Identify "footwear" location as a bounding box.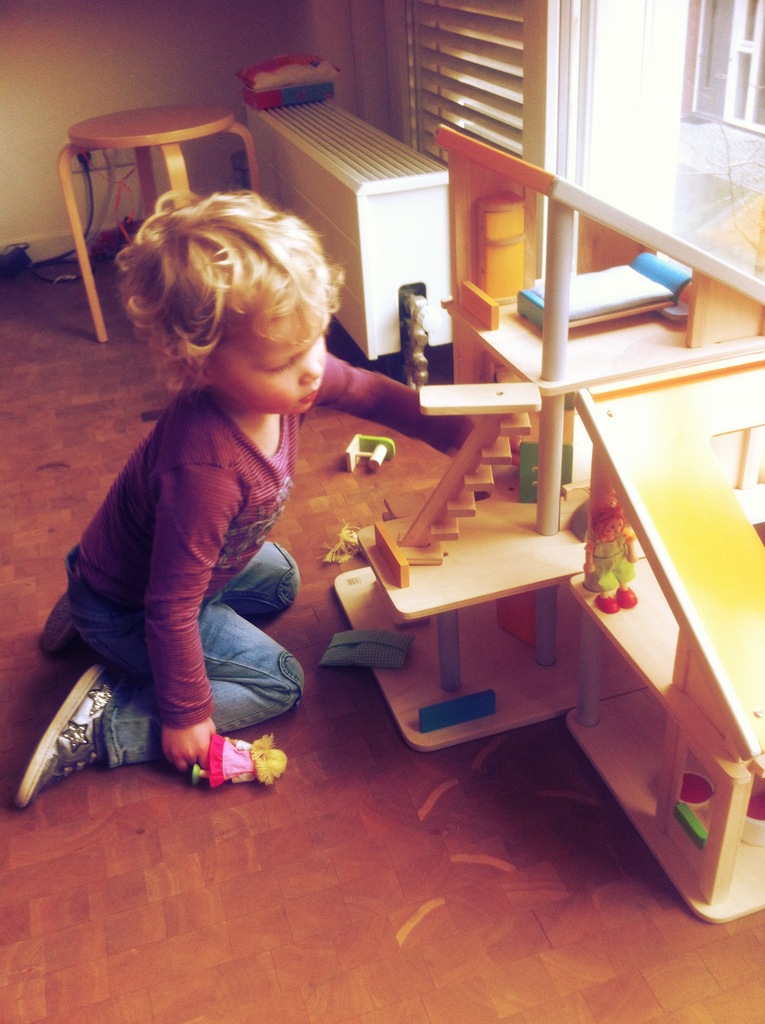
BBox(13, 662, 125, 812).
